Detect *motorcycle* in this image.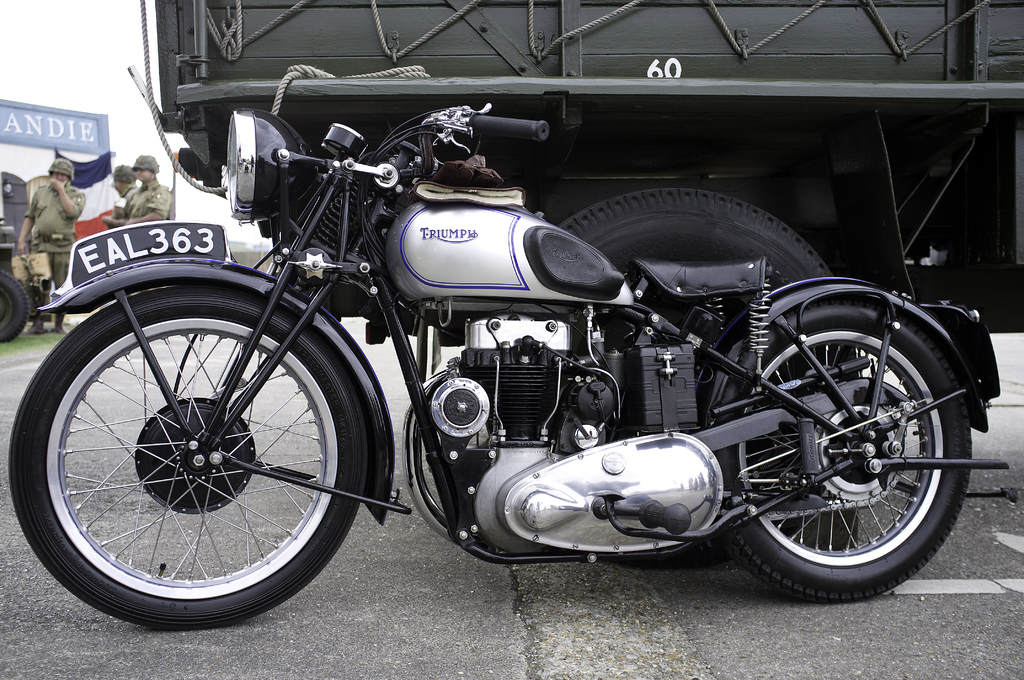
Detection: l=8, t=102, r=1016, b=633.
